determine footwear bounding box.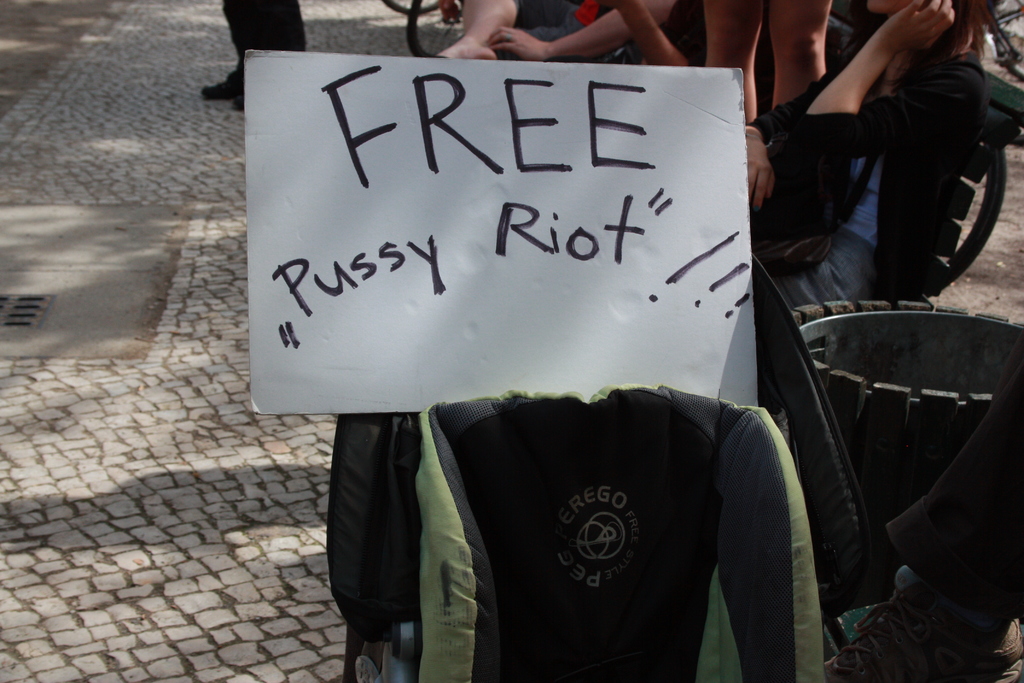
Determined: 202,69,239,98.
